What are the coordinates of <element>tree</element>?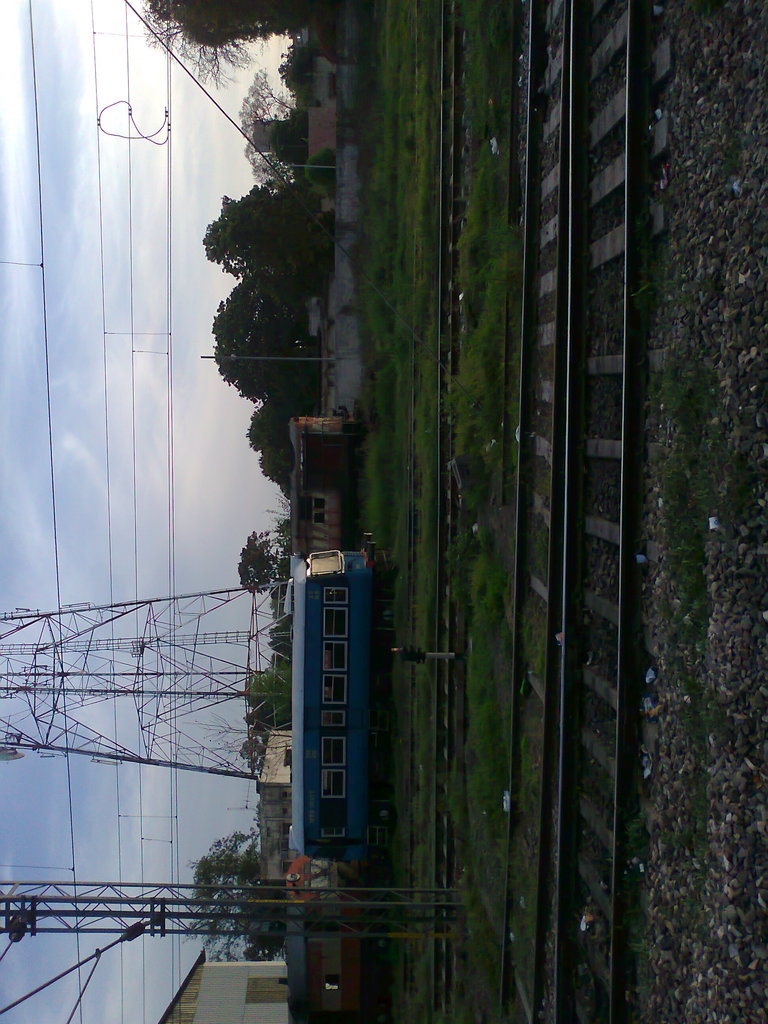
region(210, 277, 324, 508).
